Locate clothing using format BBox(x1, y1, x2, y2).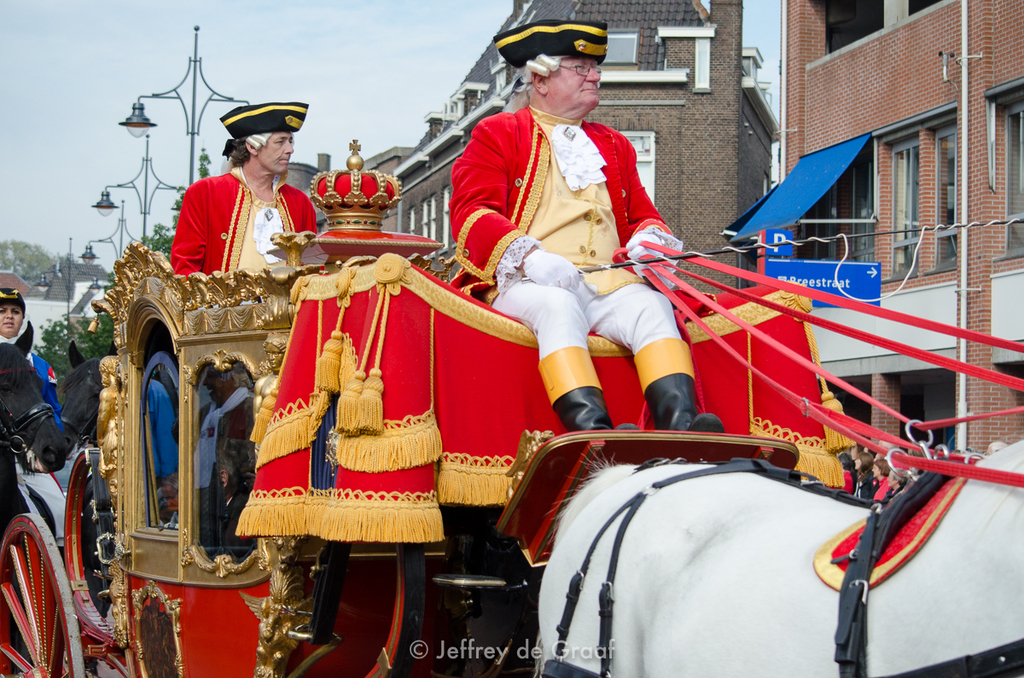
BBox(156, 145, 323, 271).
